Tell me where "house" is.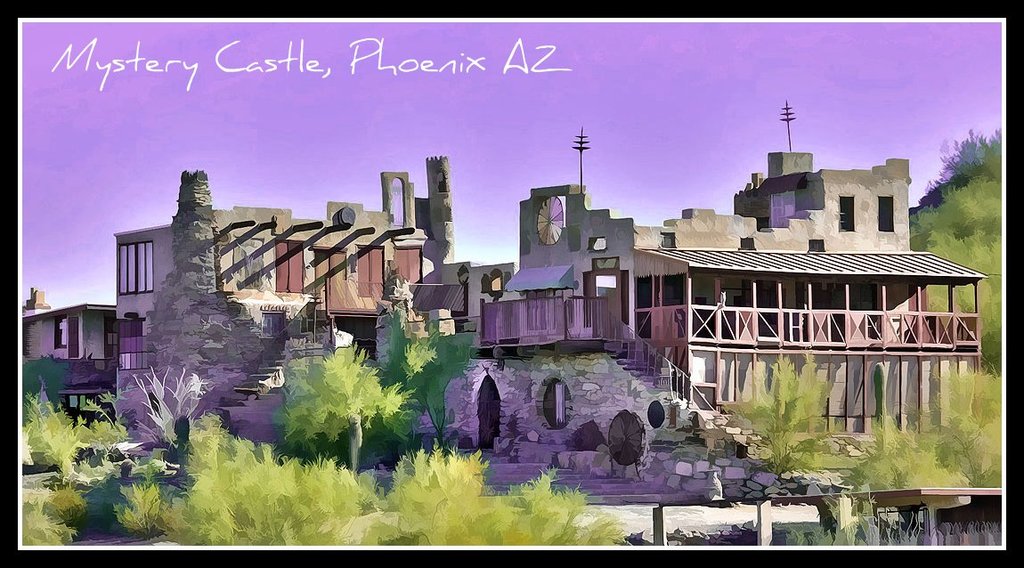
"house" is at x1=502, y1=151, x2=984, y2=422.
